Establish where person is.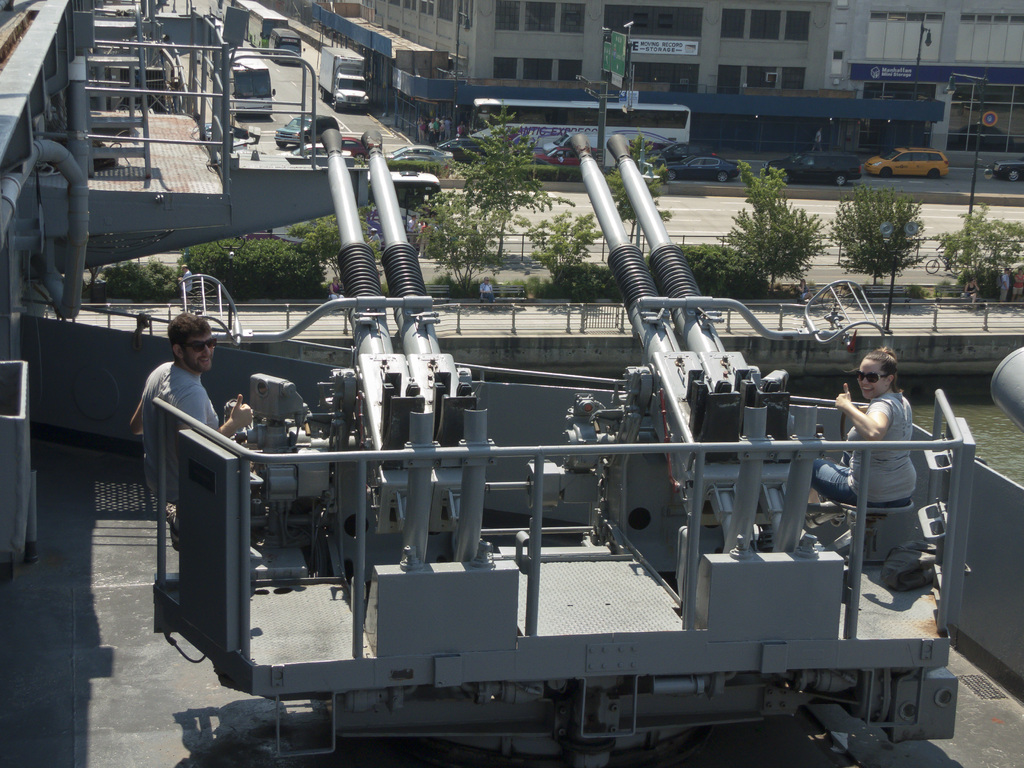
Established at 125/314/252/444.
